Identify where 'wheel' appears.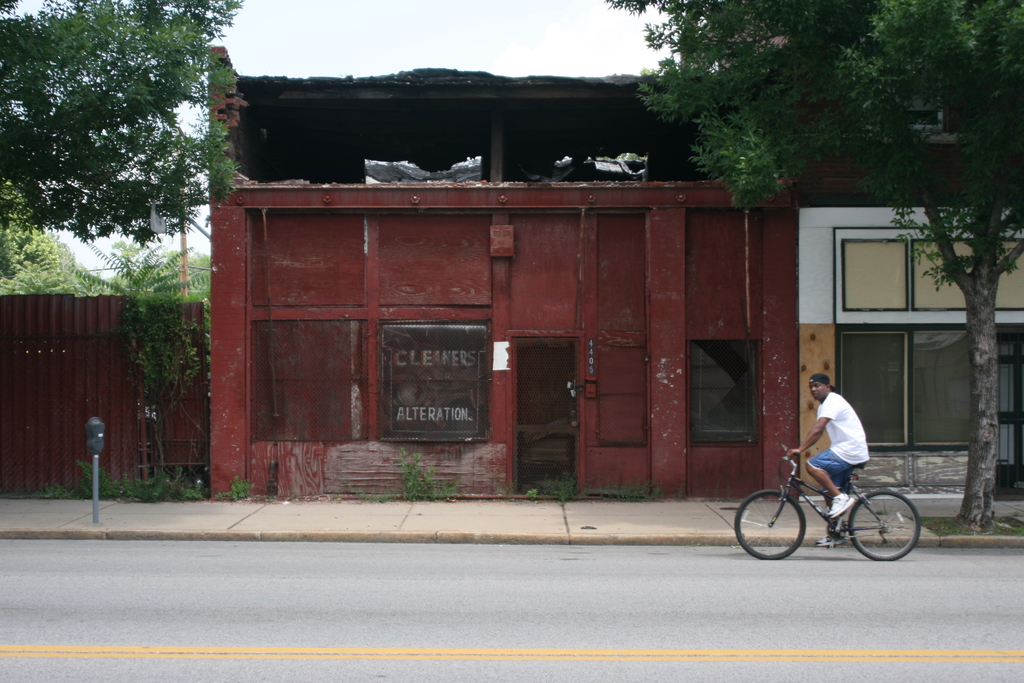
Appears at detection(848, 491, 922, 562).
